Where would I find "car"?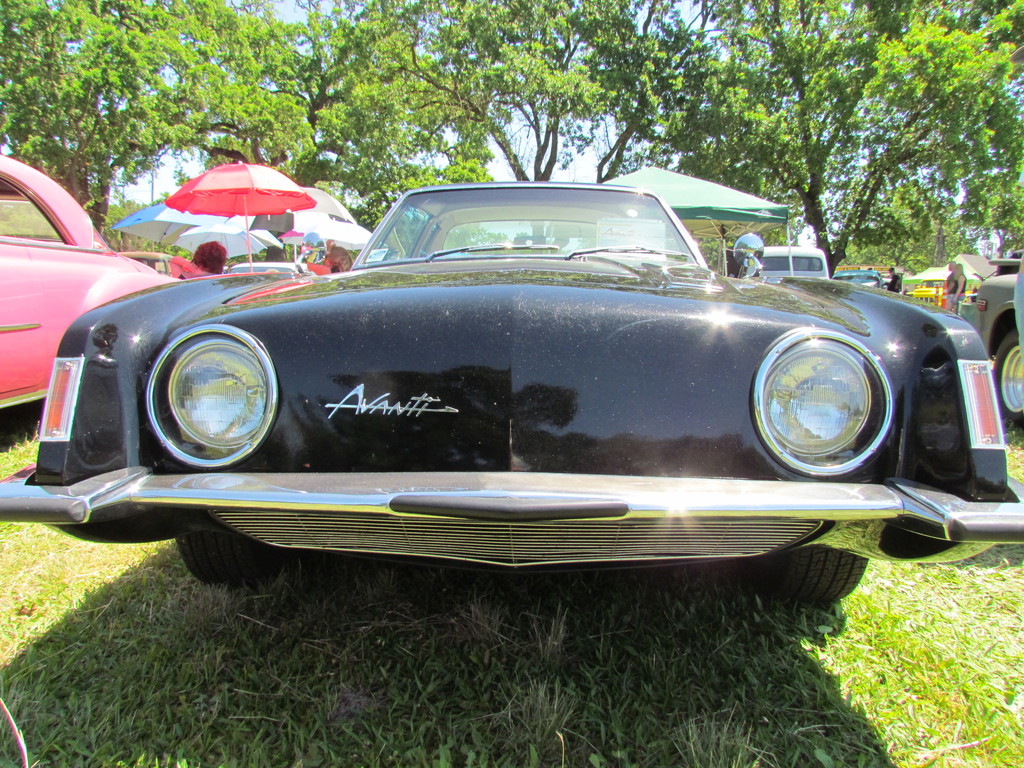
At 0,151,179,415.
